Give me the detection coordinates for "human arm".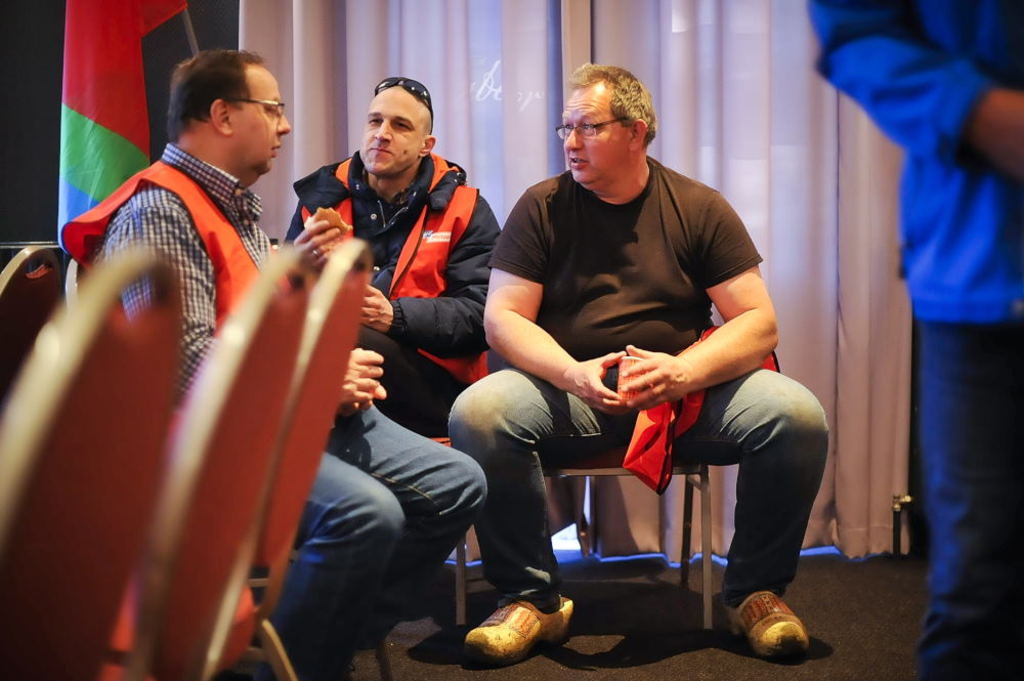
682,225,797,440.
